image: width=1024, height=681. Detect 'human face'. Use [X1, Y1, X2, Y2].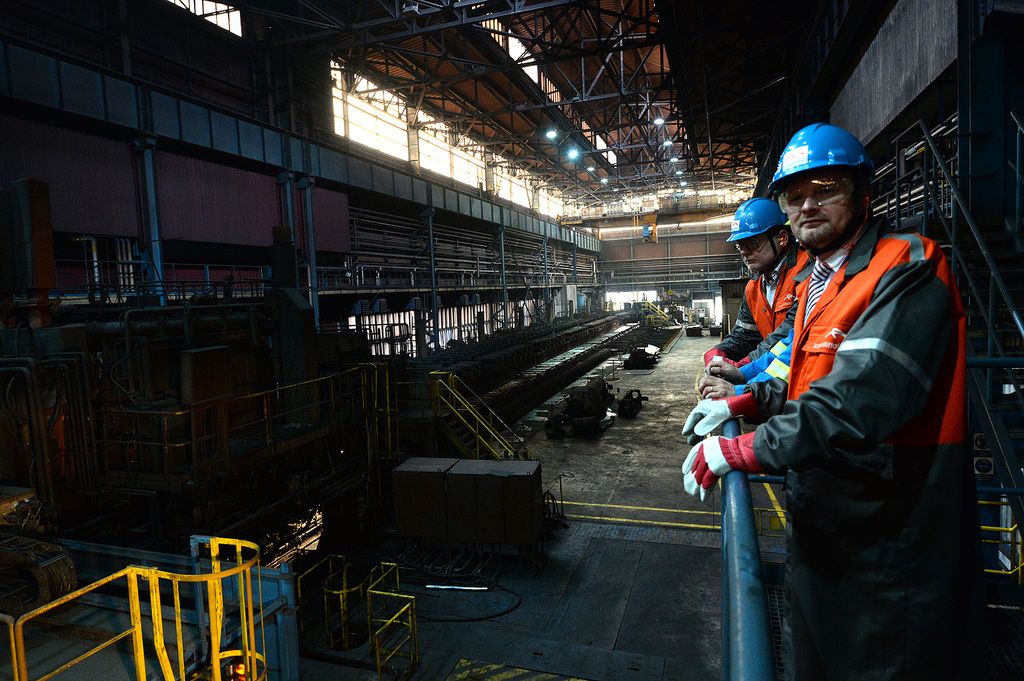
[789, 166, 861, 249].
